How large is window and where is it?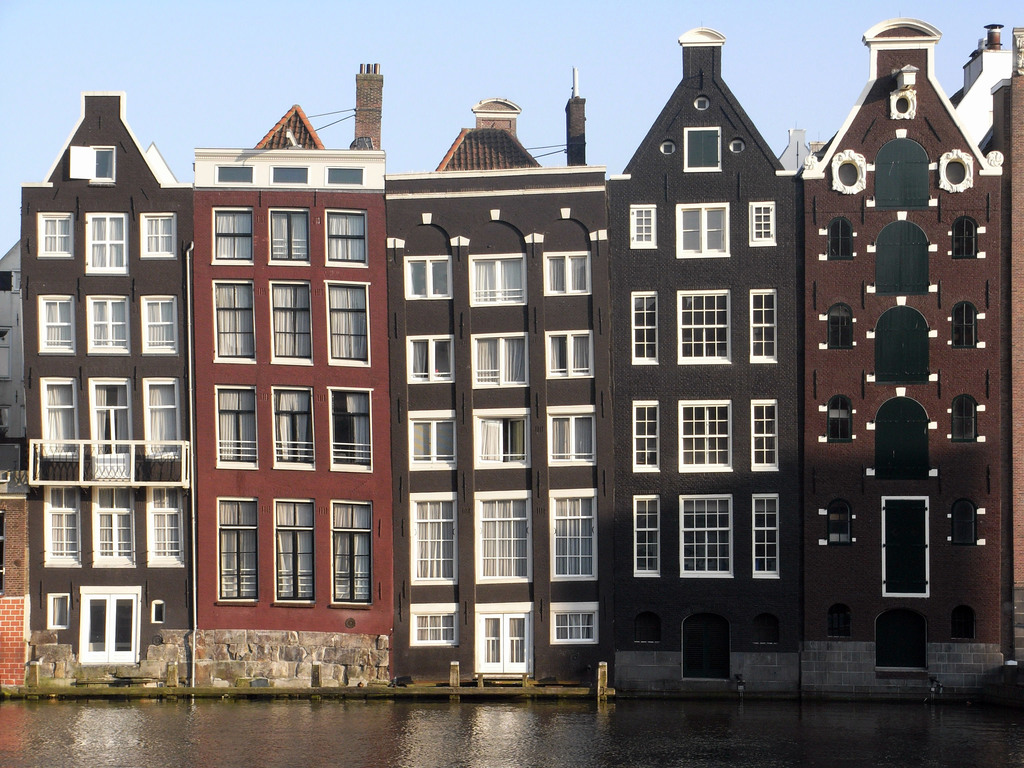
Bounding box: 838 154 862 204.
